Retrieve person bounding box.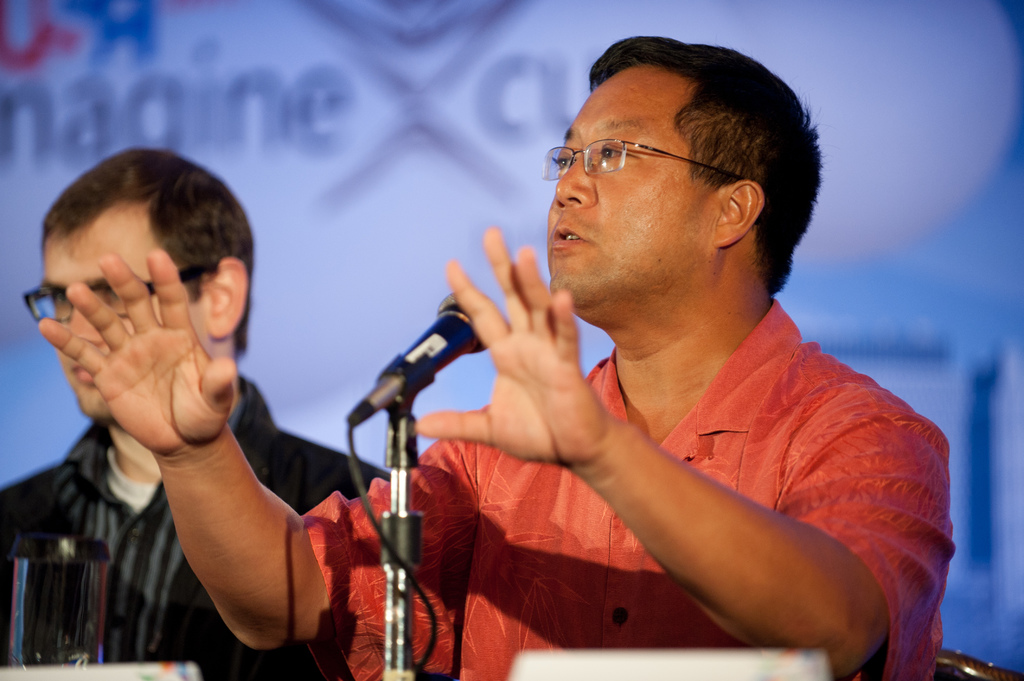
Bounding box: [x1=0, y1=142, x2=390, y2=680].
